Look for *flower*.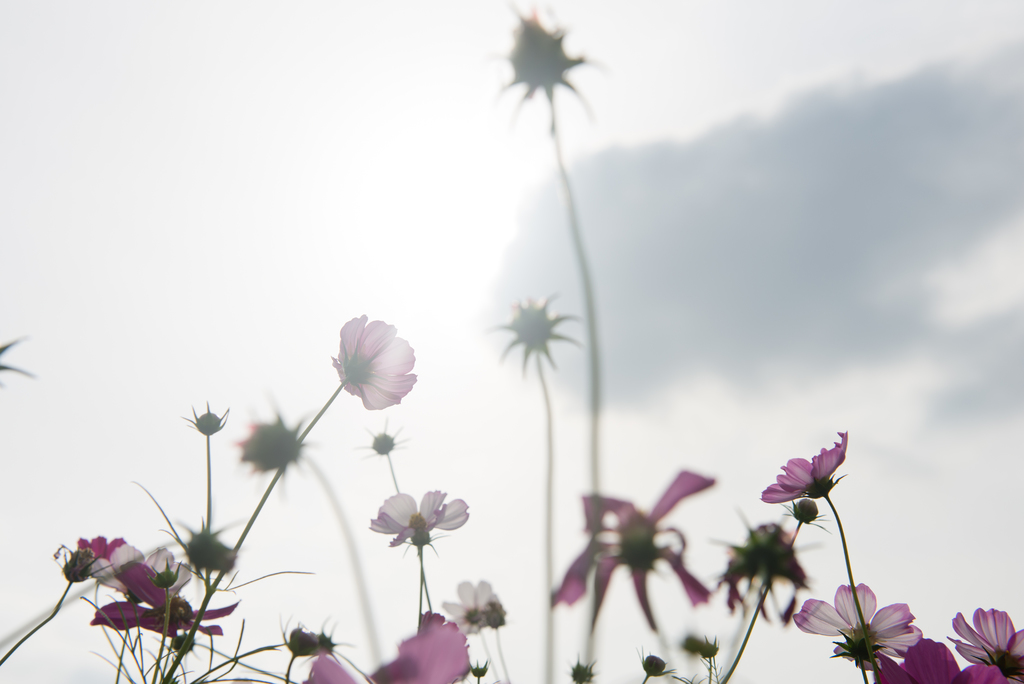
Found: [left=366, top=489, right=474, bottom=555].
